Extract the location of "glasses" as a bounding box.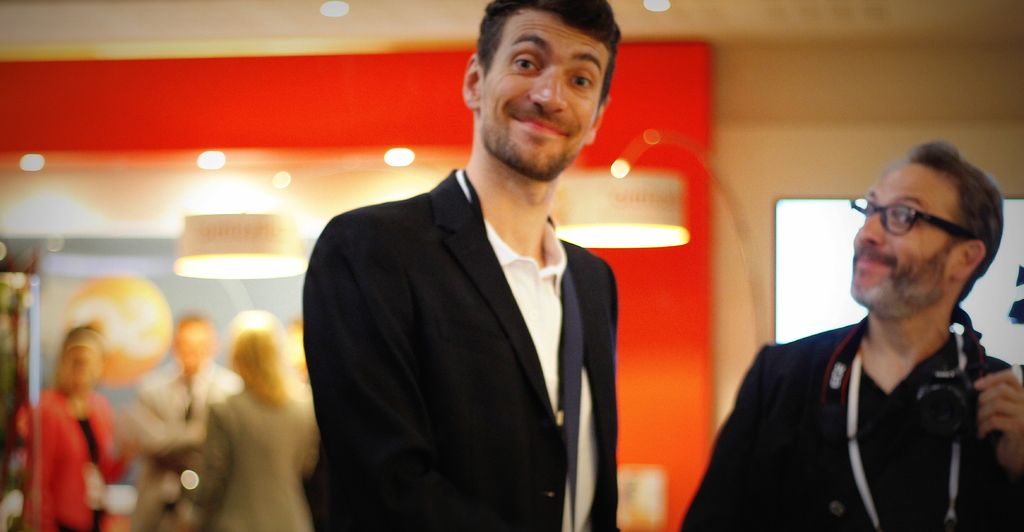
x1=865, y1=199, x2=989, y2=249.
